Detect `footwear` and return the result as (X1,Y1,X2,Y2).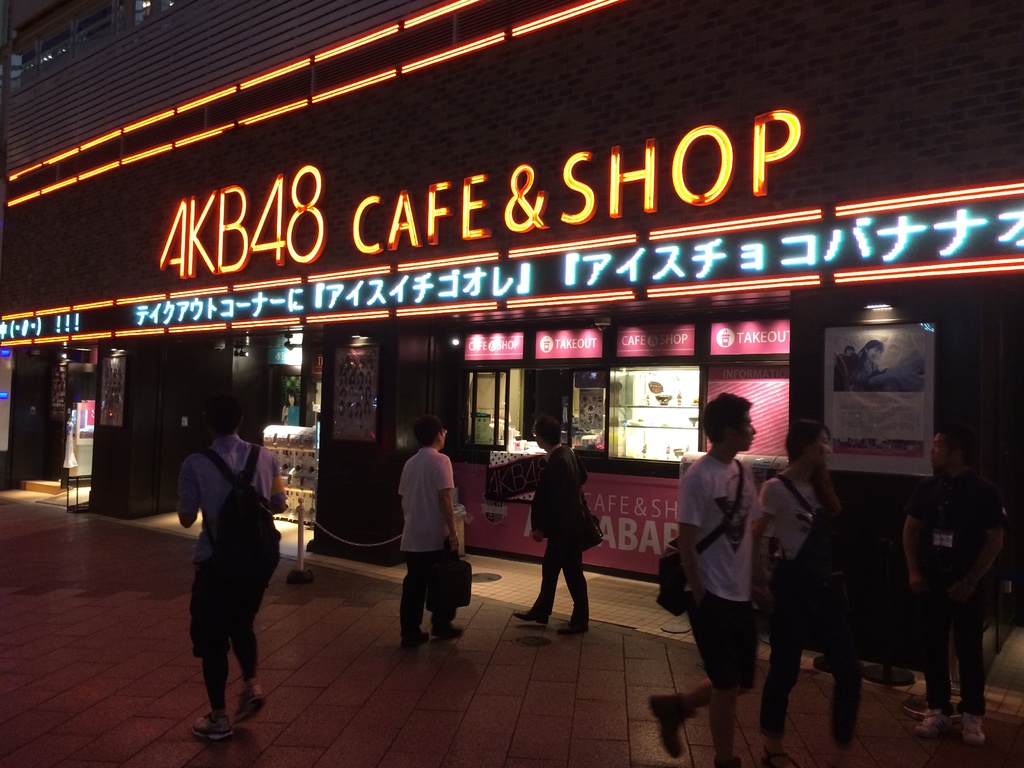
(399,631,431,651).
